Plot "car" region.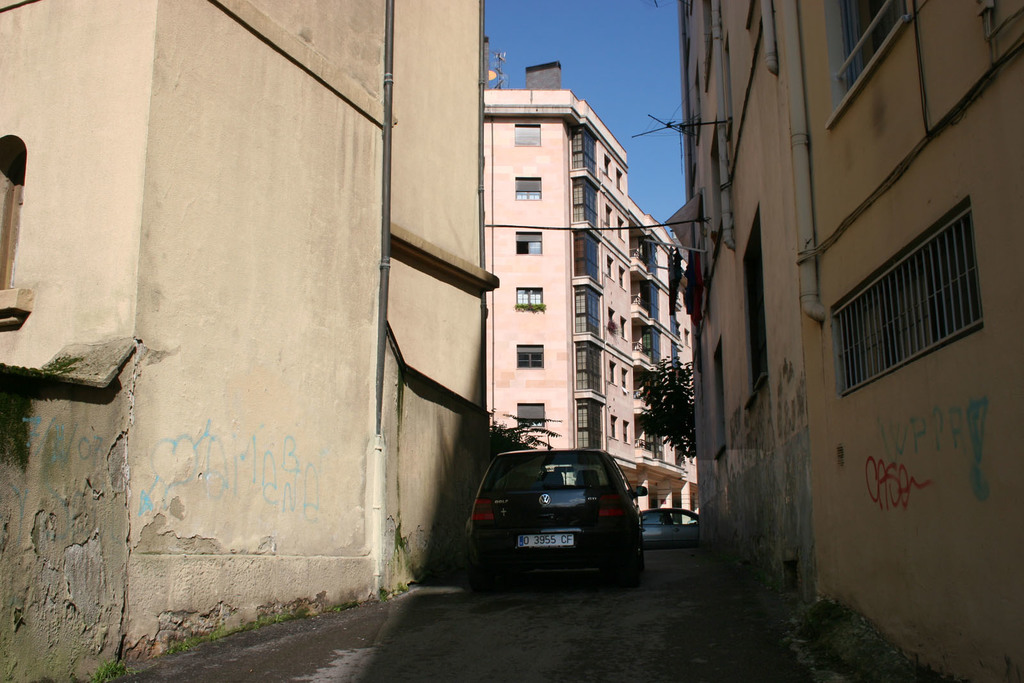
Plotted at x1=467, y1=435, x2=648, y2=587.
